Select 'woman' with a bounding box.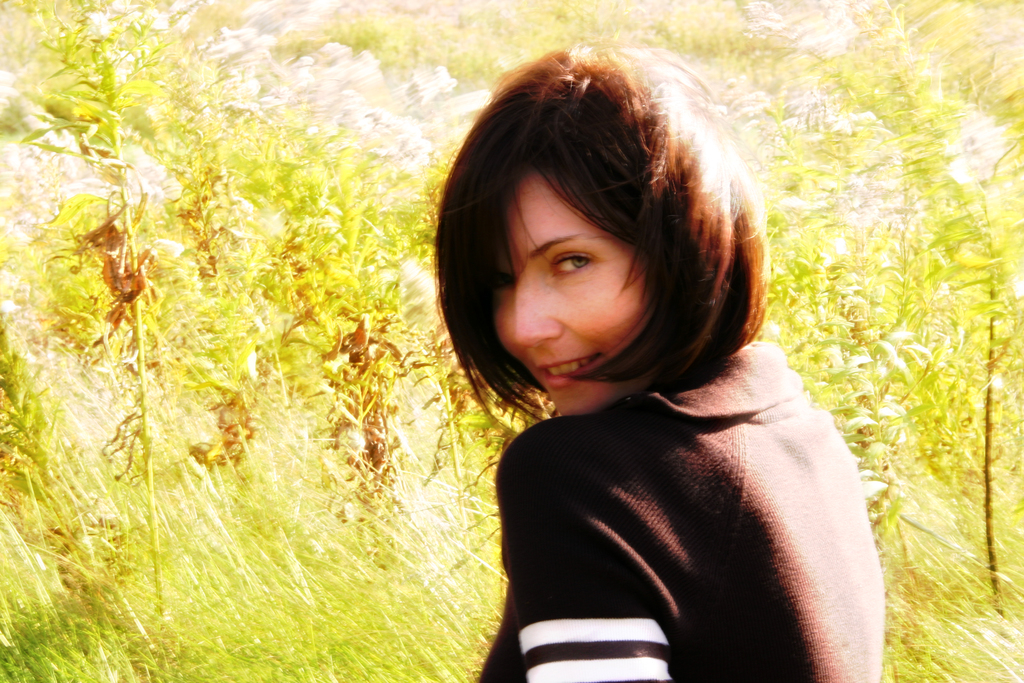
pyautogui.locateOnScreen(368, 45, 902, 682).
